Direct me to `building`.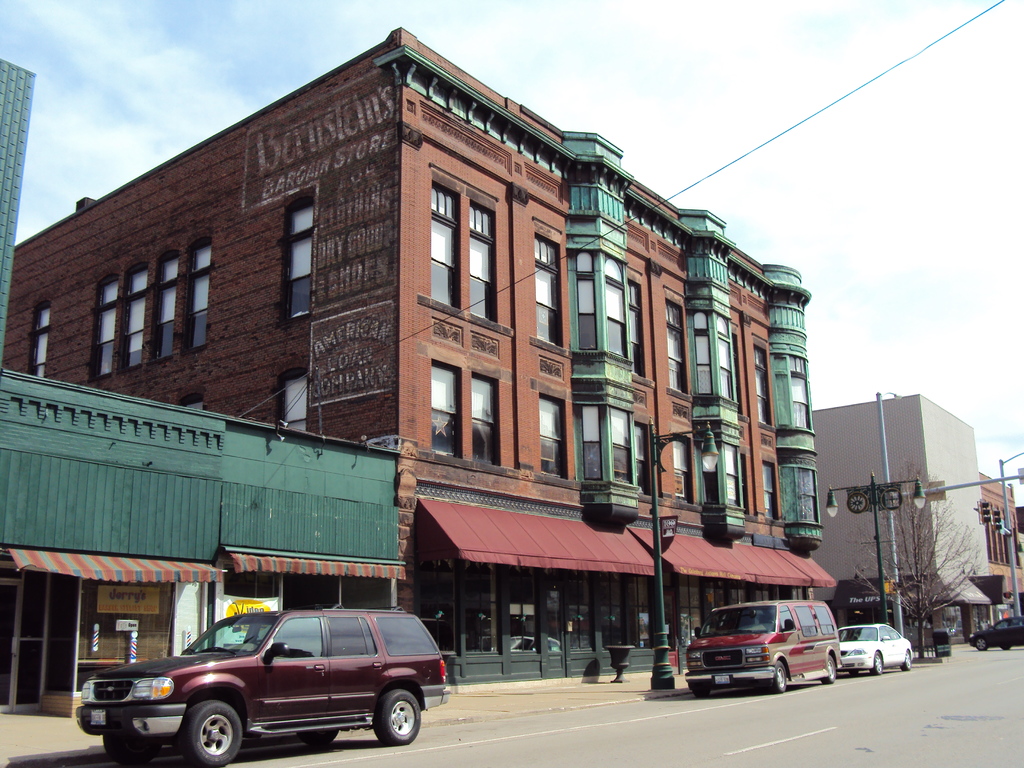
Direction: bbox(813, 394, 1007, 646).
